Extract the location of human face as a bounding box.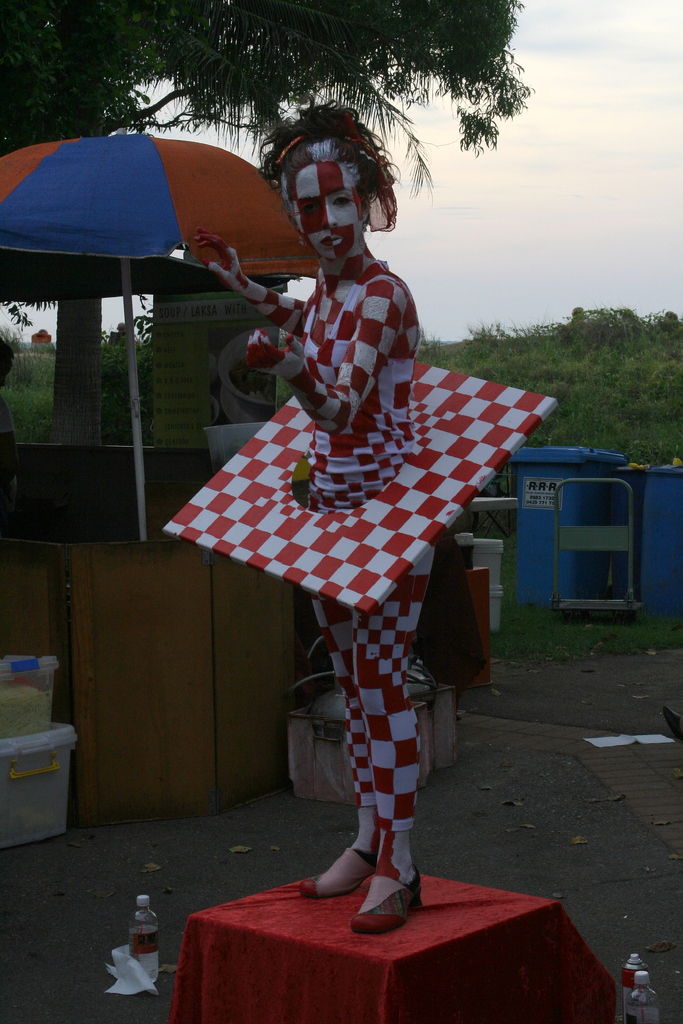
290,163,369,253.
